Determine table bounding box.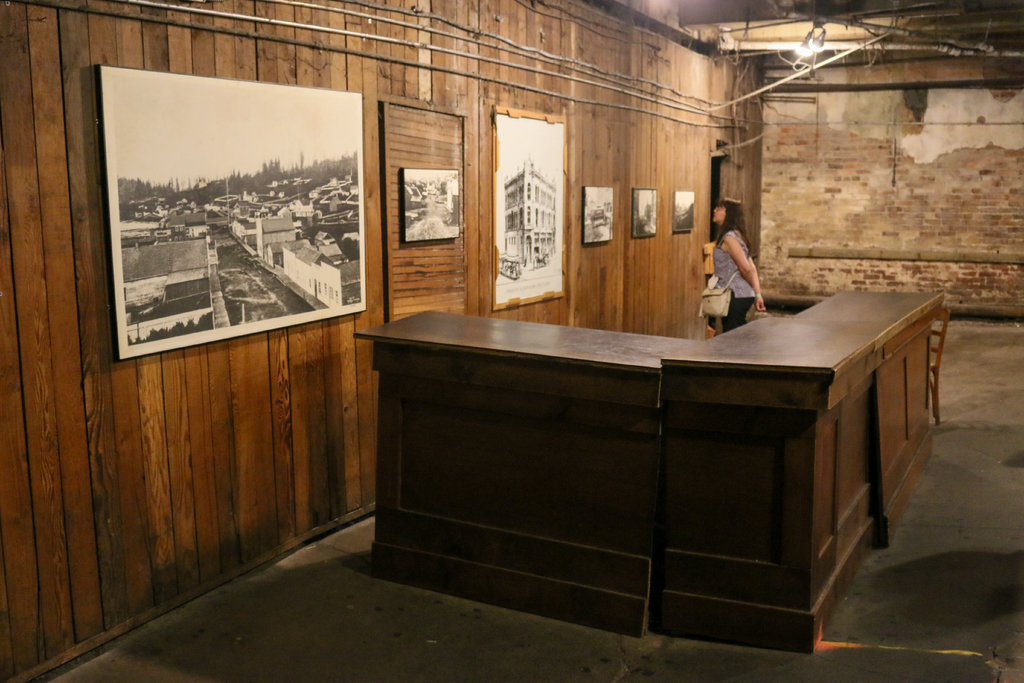
Determined: 369 288 945 634.
